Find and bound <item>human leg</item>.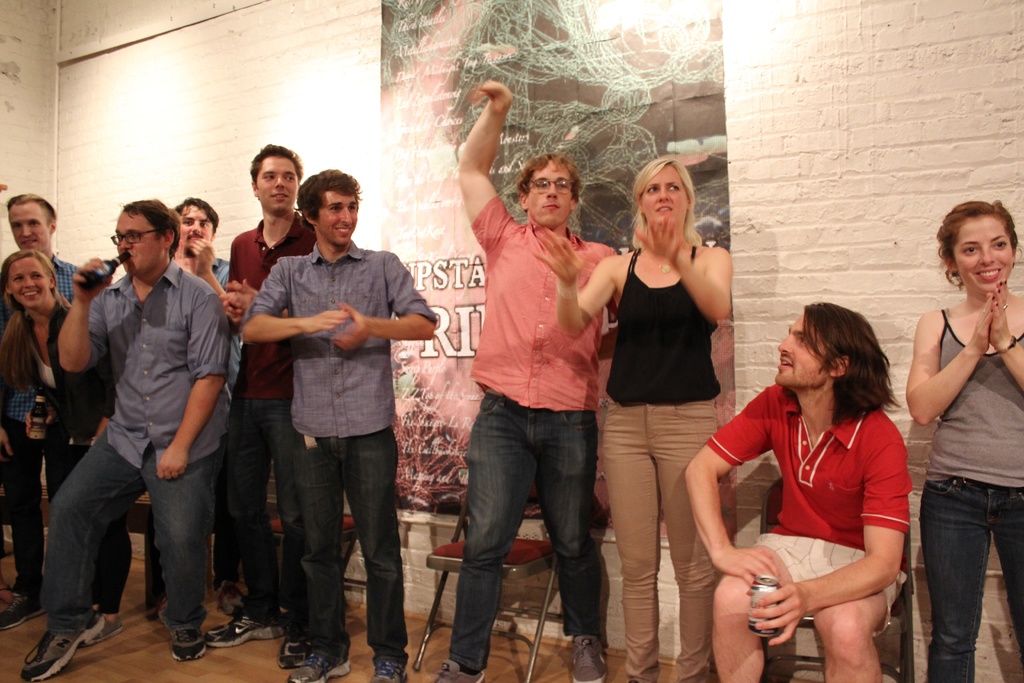
Bound: select_region(45, 422, 68, 502).
